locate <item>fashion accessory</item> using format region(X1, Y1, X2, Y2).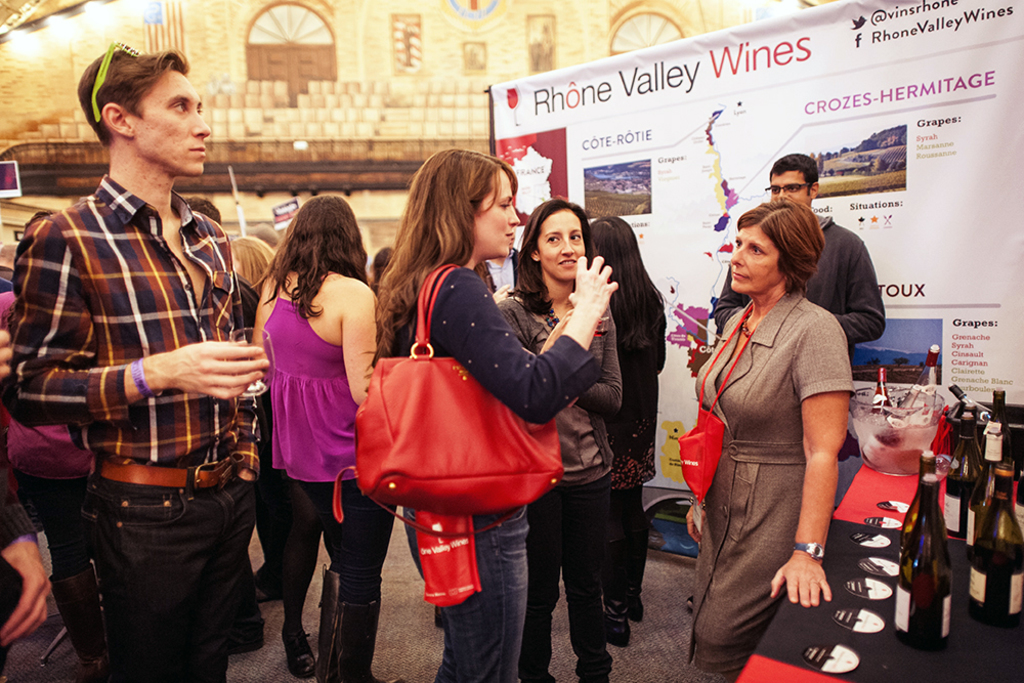
region(537, 306, 562, 329).
